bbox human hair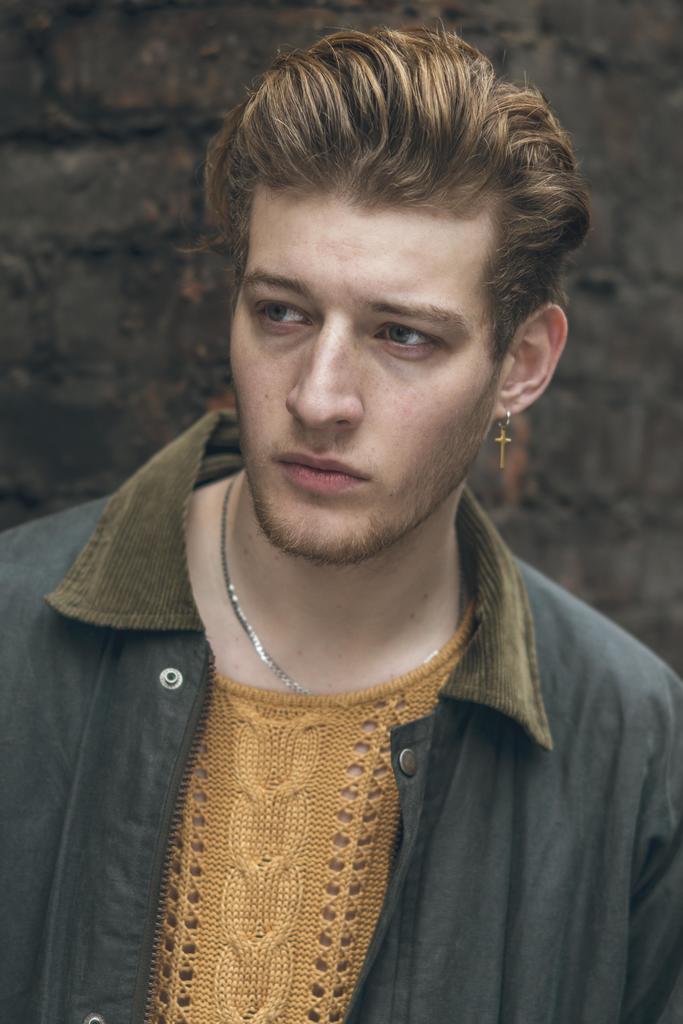
(201, 10, 575, 412)
